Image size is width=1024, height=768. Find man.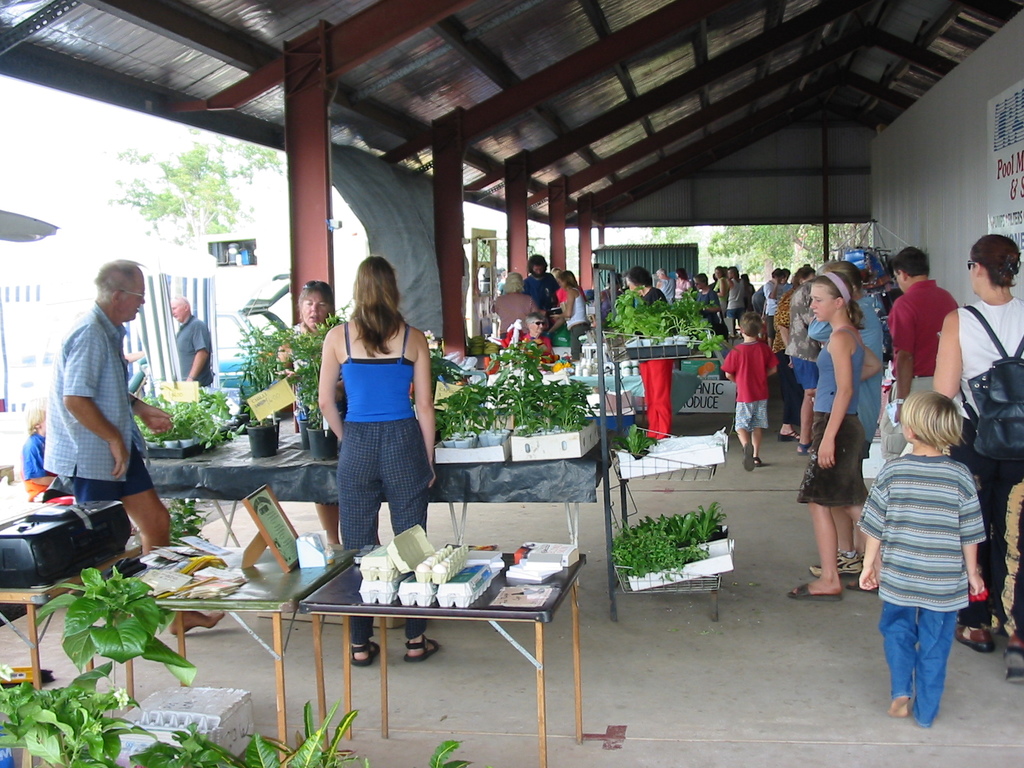
box=[521, 255, 559, 316].
